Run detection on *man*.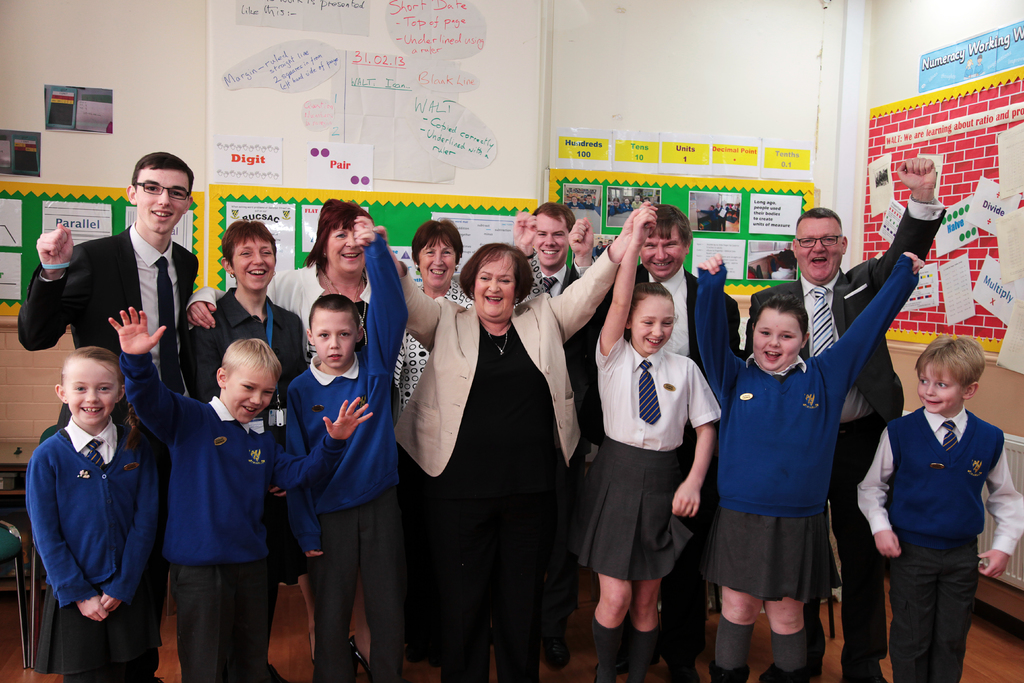
Result: {"left": 740, "top": 156, "right": 947, "bottom": 681}.
